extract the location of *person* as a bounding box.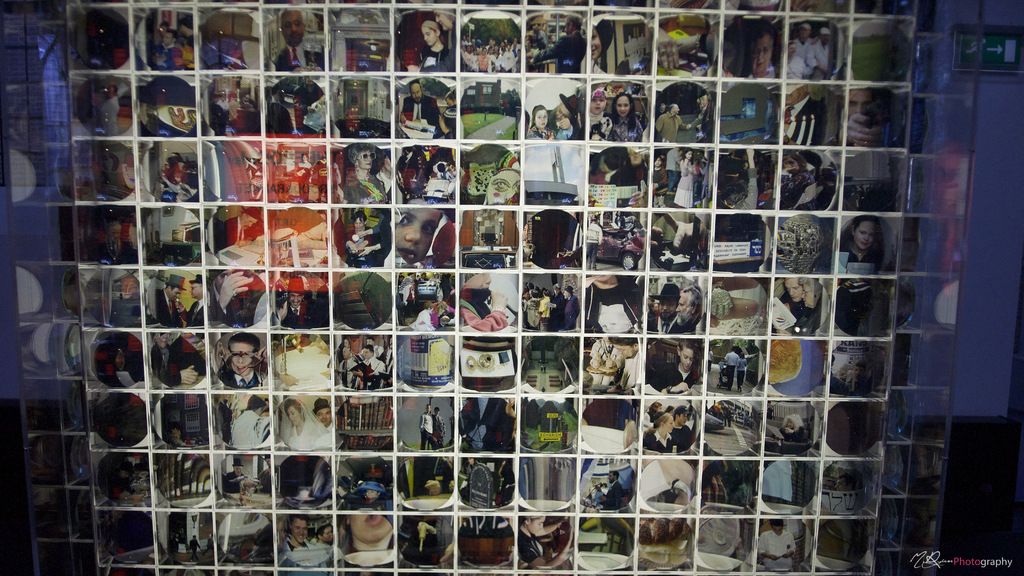
bbox=[584, 275, 642, 329].
